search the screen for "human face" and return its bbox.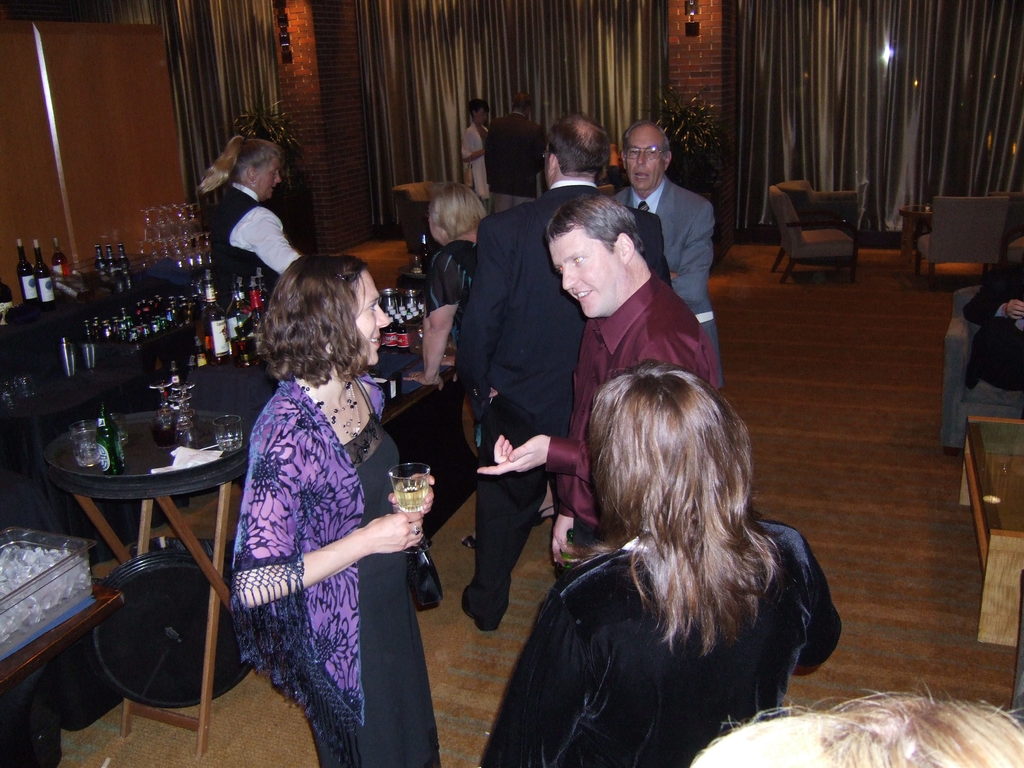
Found: box=[251, 150, 282, 202].
